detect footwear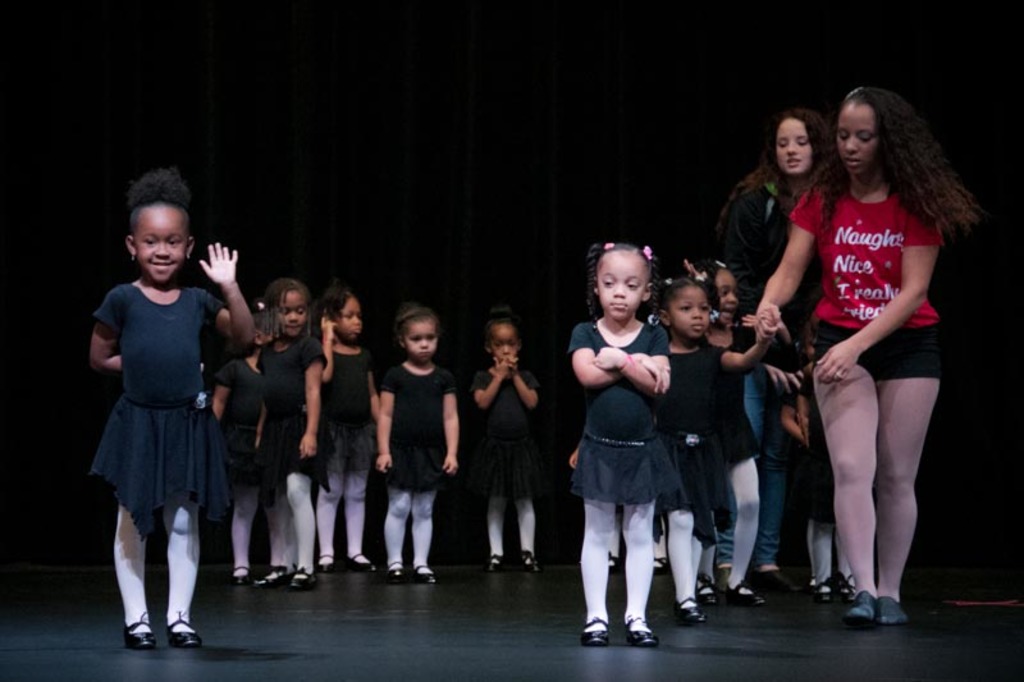
bbox=(760, 564, 804, 592)
